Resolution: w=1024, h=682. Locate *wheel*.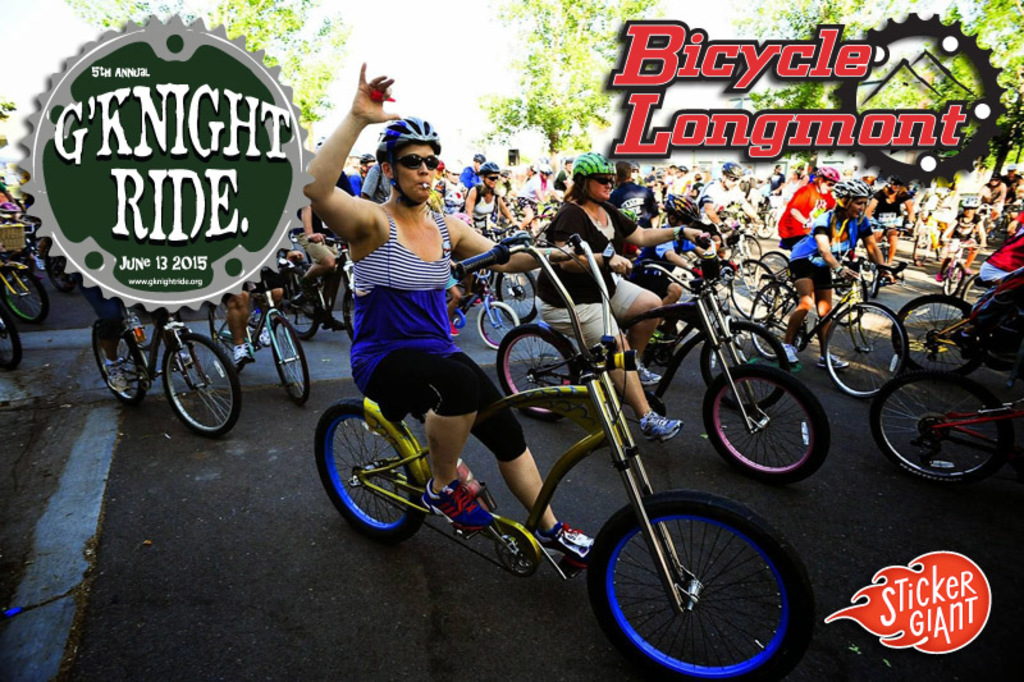
locate(695, 307, 796, 415).
